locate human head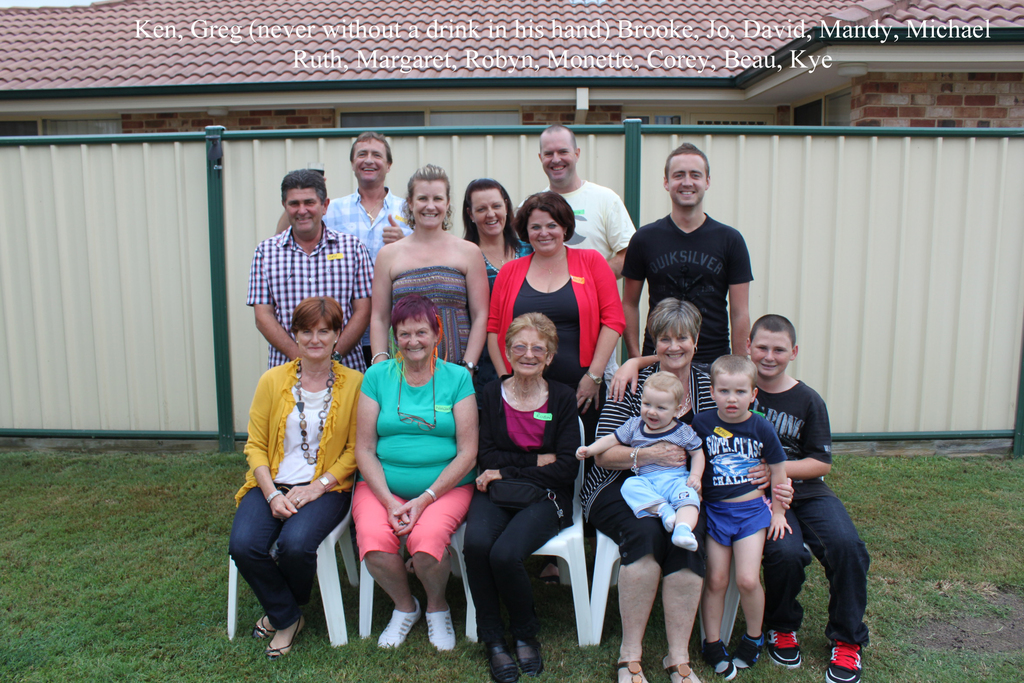
{"x1": 640, "y1": 370, "x2": 682, "y2": 430}
